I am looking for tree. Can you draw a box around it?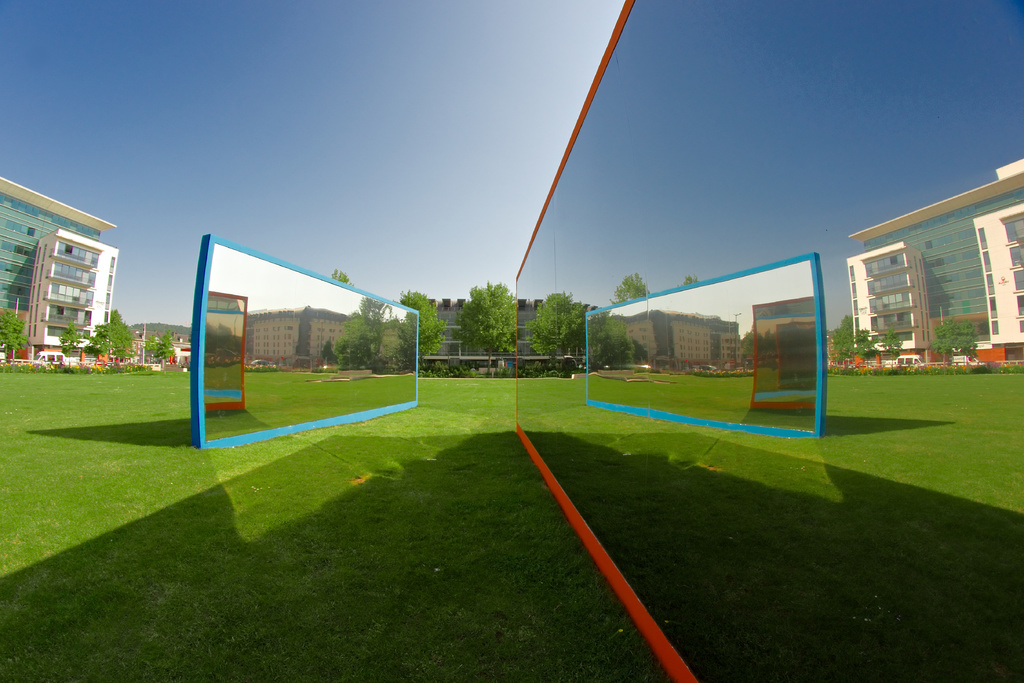
Sure, the bounding box is 328:268:353:286.
